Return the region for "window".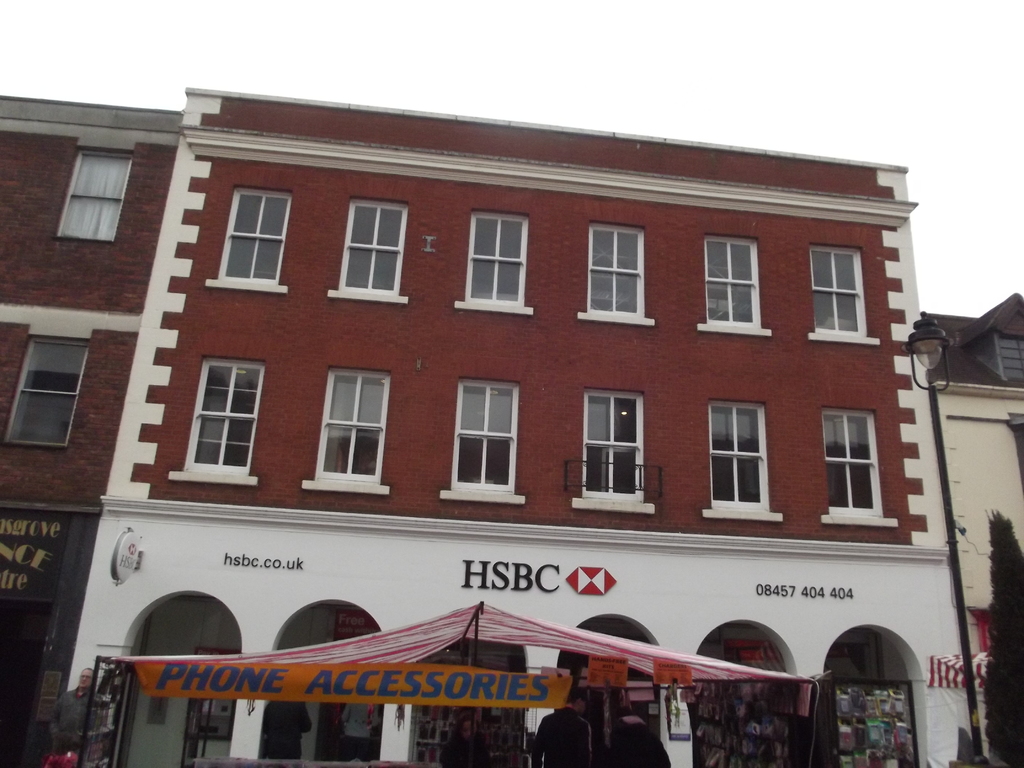
left=561, top=378, right=666, bottom=523.
